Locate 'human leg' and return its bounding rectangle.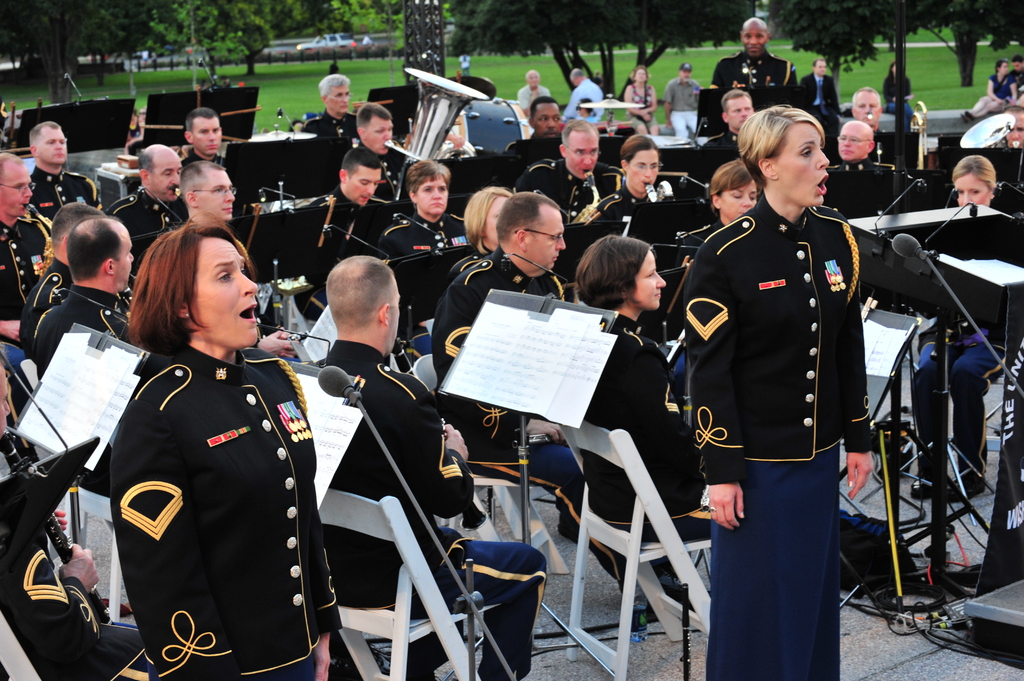
x1=902, y1=340, x2=947, y2=504.
